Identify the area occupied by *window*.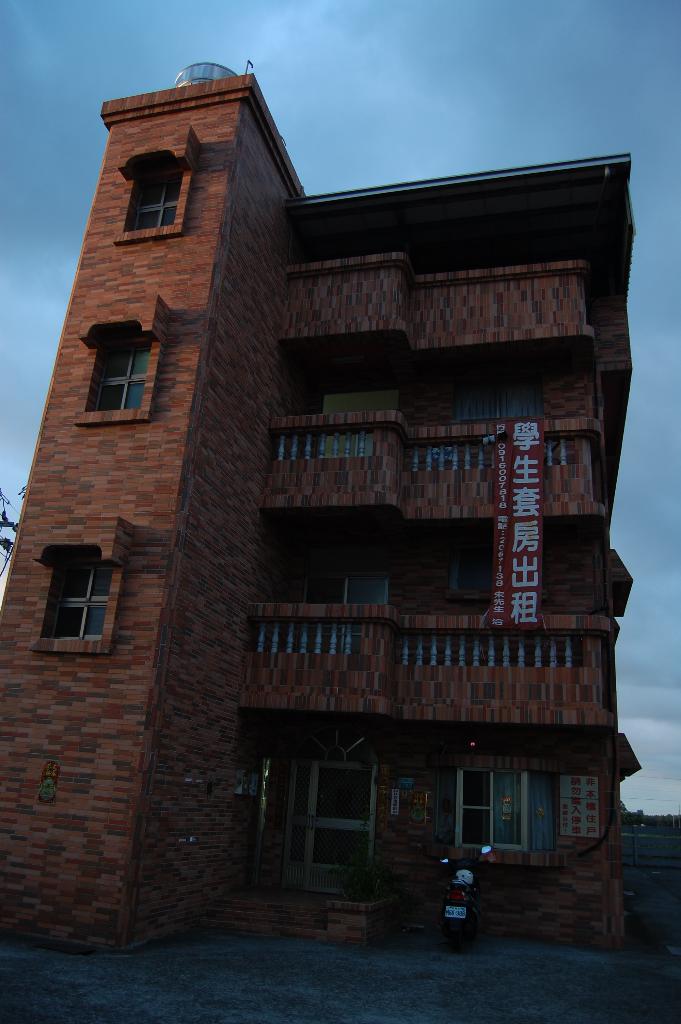
Area: bbox=[29, 524, 129, 655].
